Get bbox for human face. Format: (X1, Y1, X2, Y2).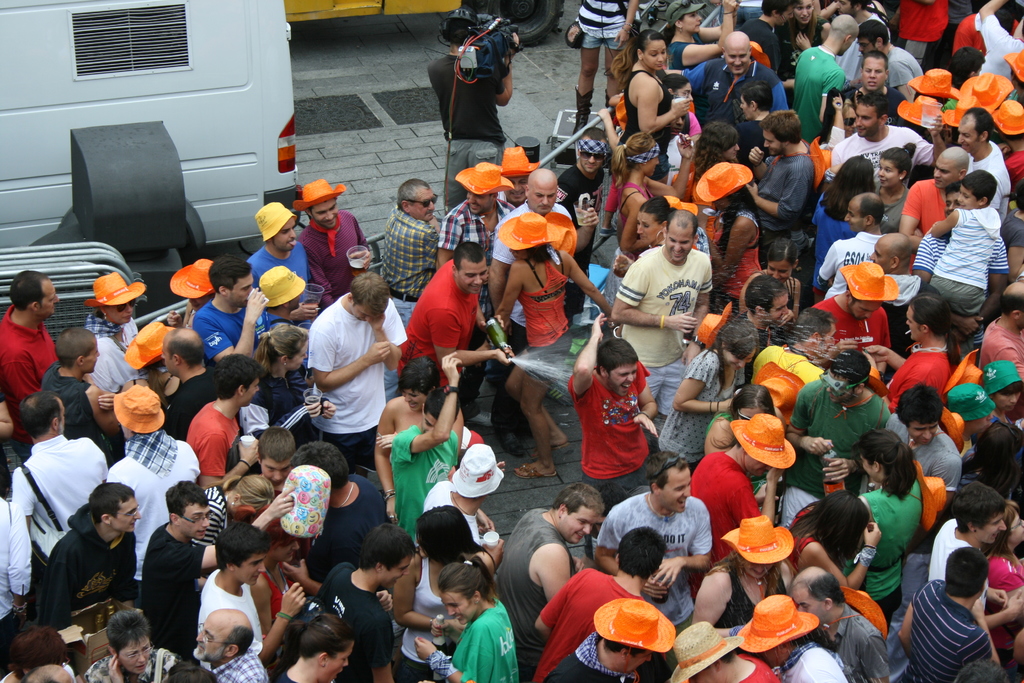
(408, 190, 438, 220).
